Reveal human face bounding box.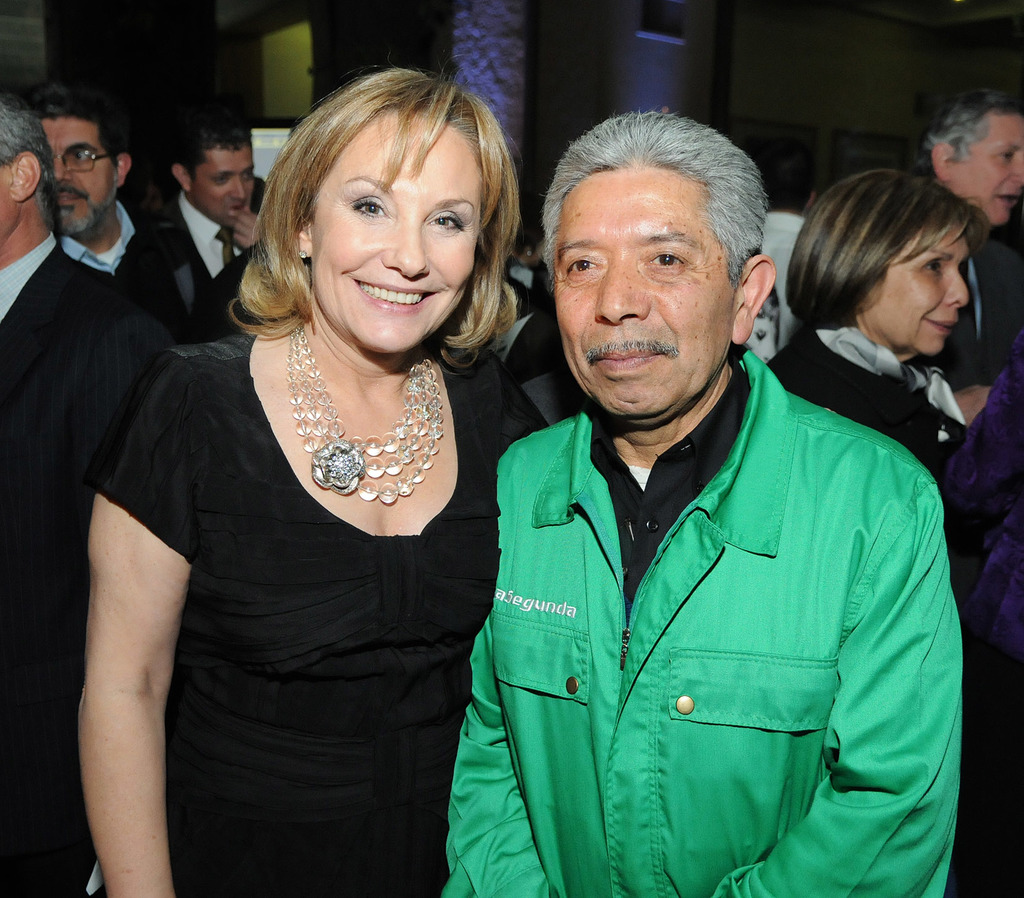
Revealed: bbox=(0, 153, 13, 241).
